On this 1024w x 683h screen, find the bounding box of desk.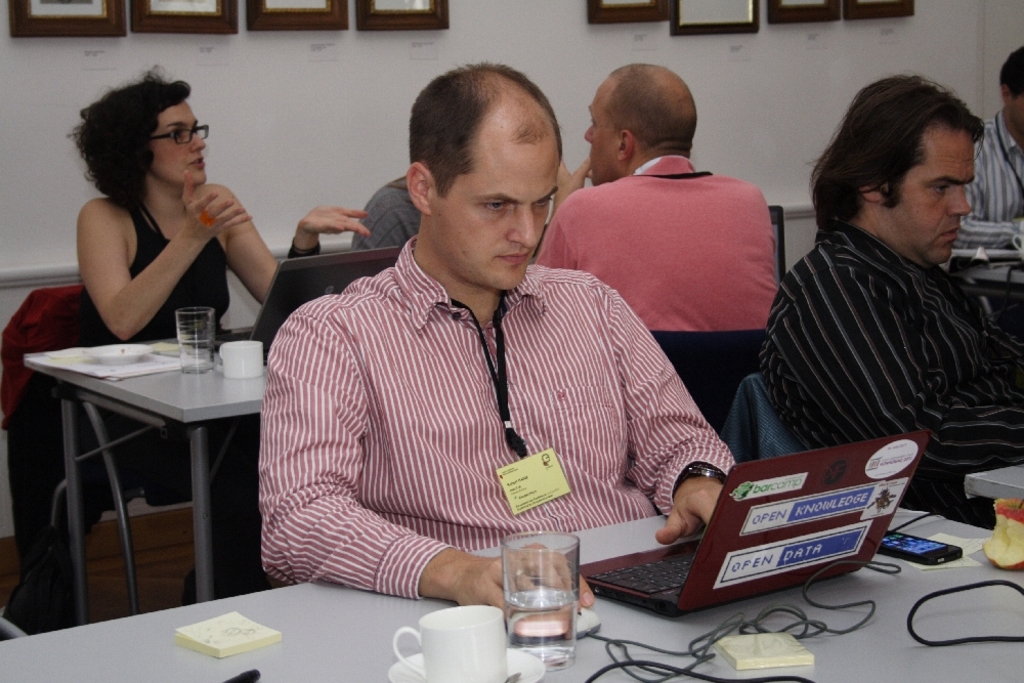
Bounding box: detection(20, 333, 270, 626).
